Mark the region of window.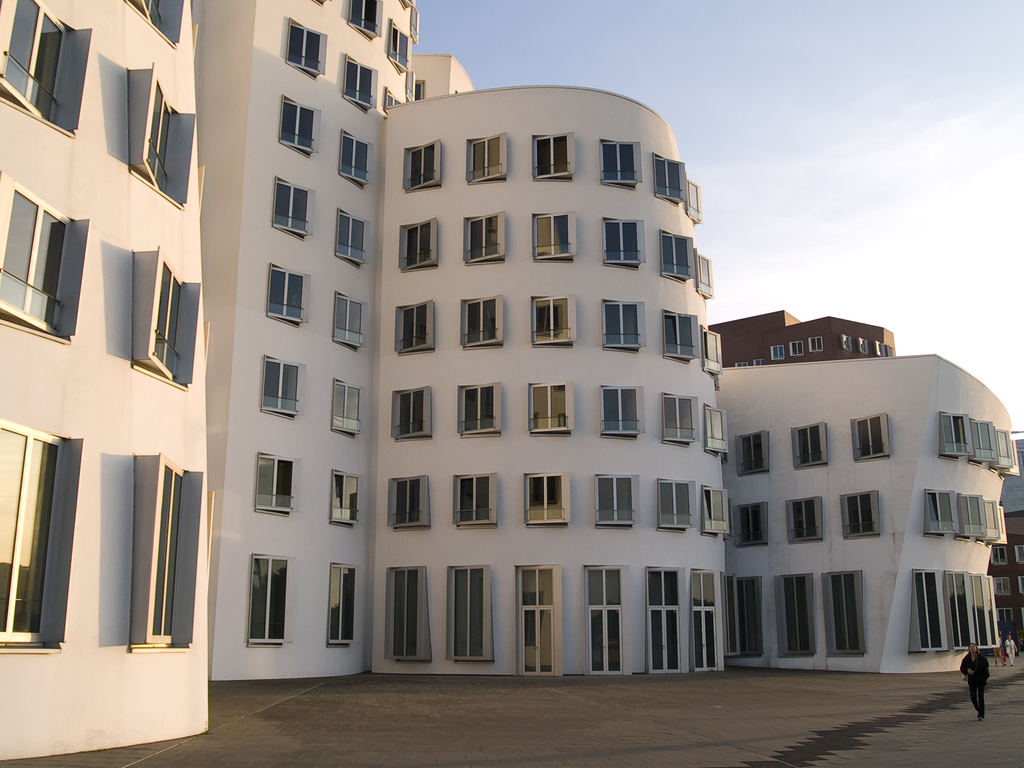
Region: select_region(256, 355, 296, 420).
